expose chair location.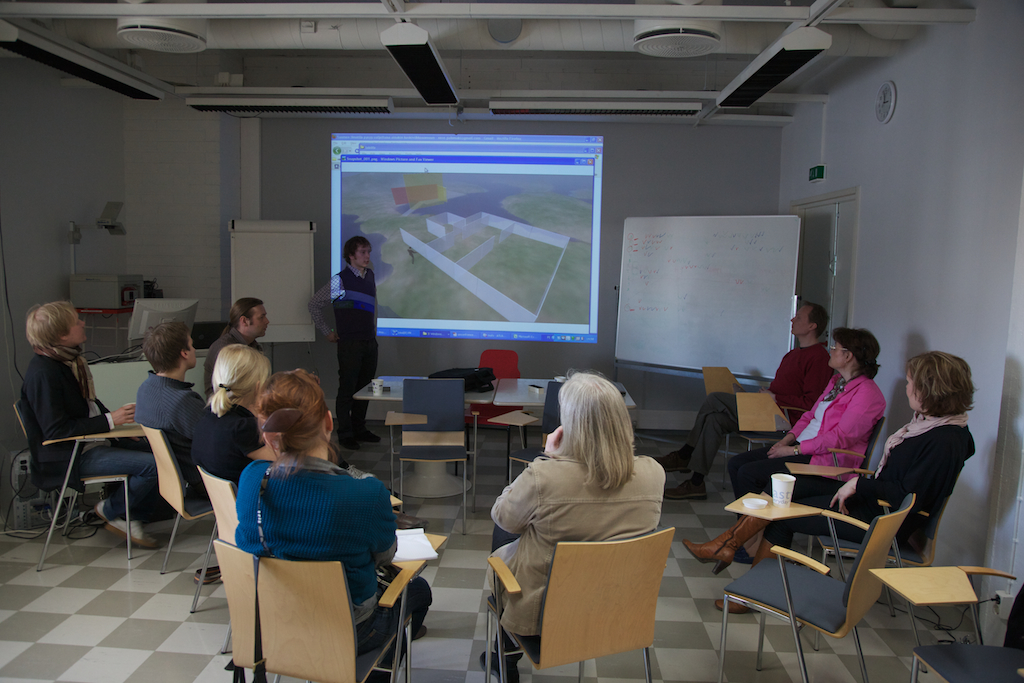
Exposed at (188,466,405,655).
